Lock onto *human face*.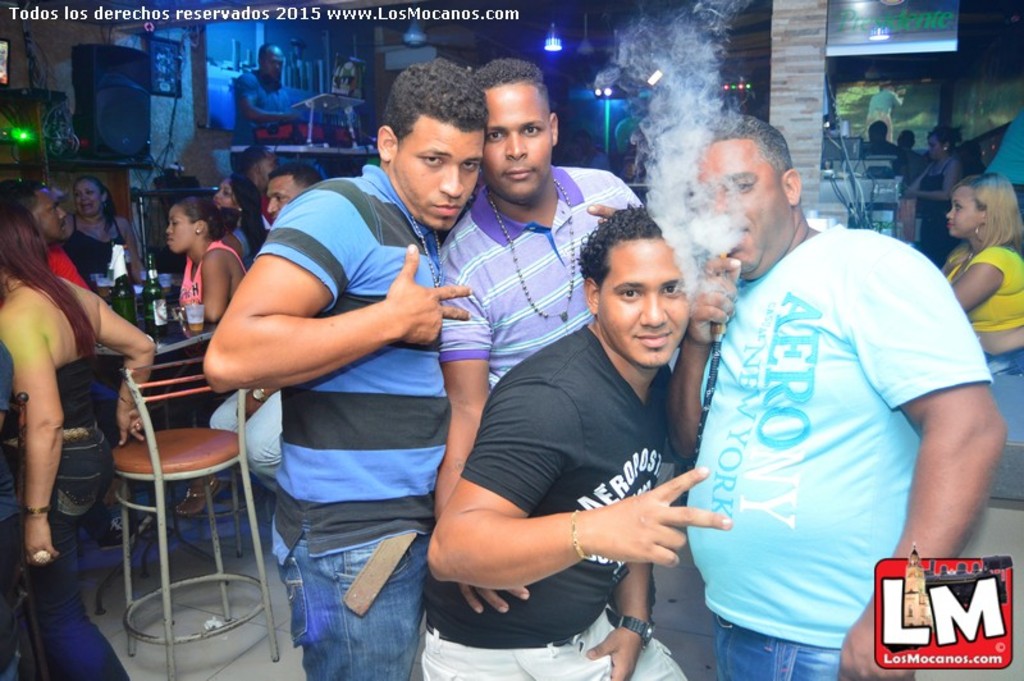
Locked: 266, 175, 305, 221.
